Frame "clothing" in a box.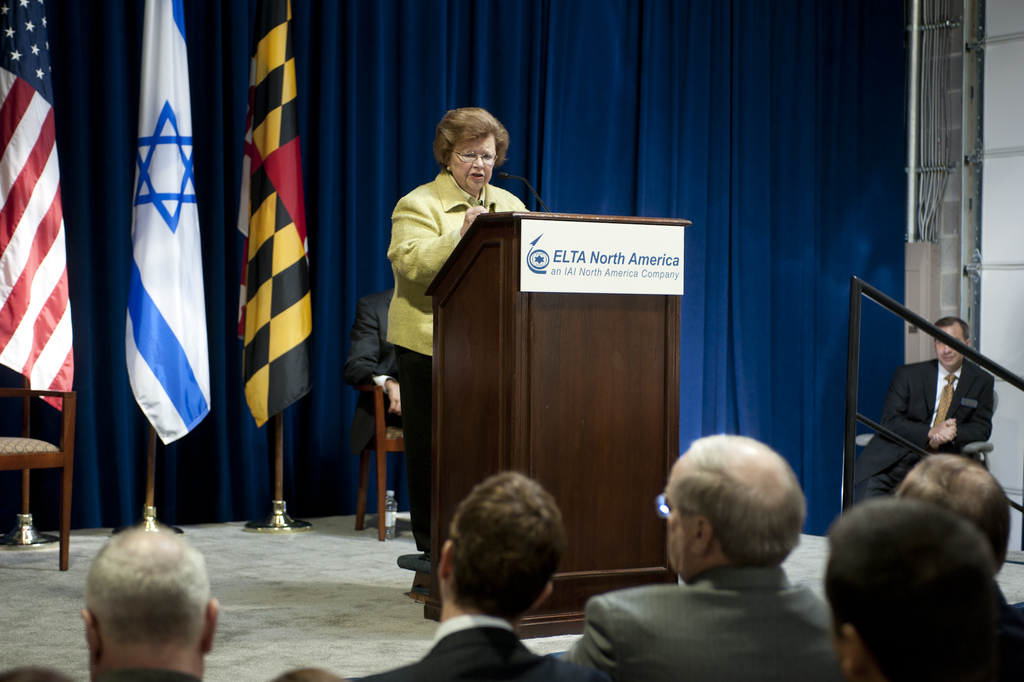
89:669:202:681.
